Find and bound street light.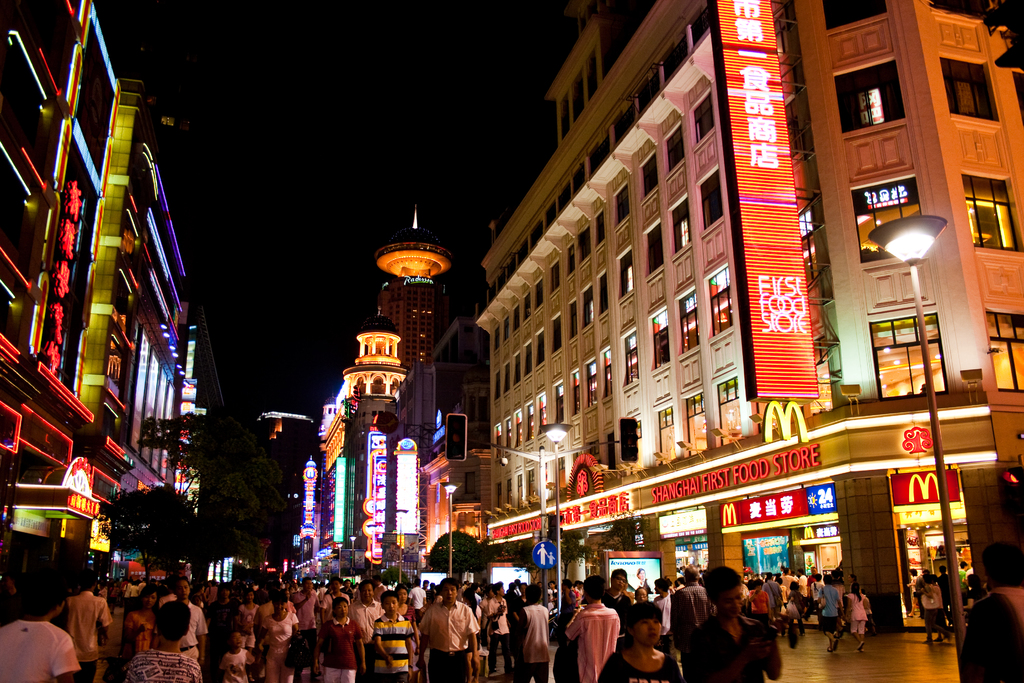
Bound: rect(337, 543, 345, 580).
